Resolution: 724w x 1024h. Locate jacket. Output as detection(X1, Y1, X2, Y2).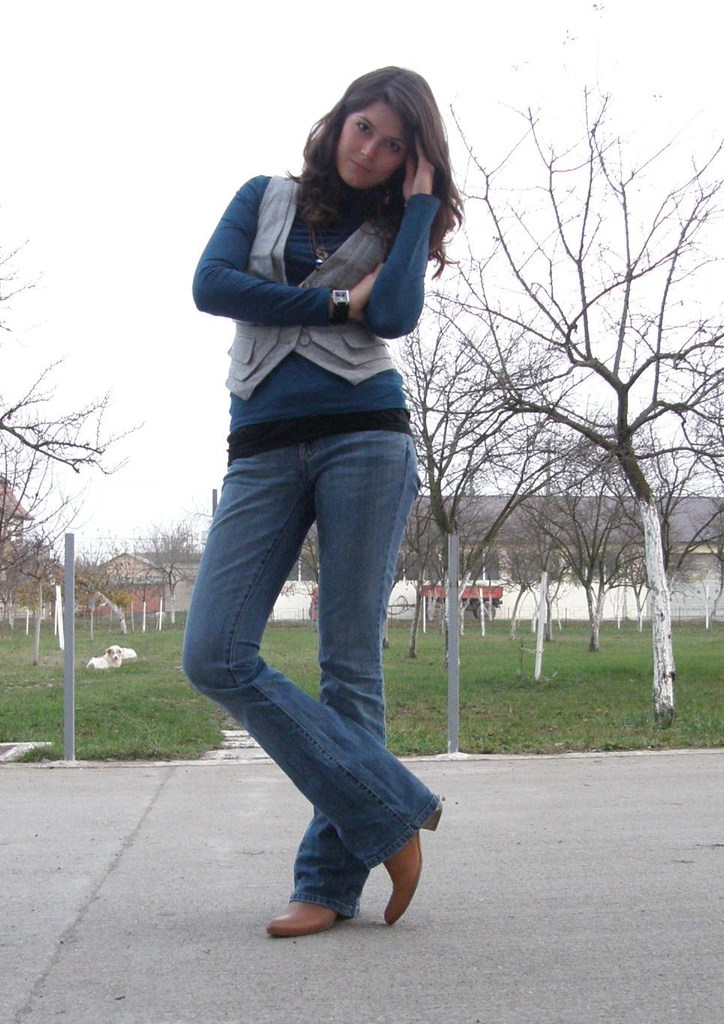
detection(206, 166, 416, 425).
